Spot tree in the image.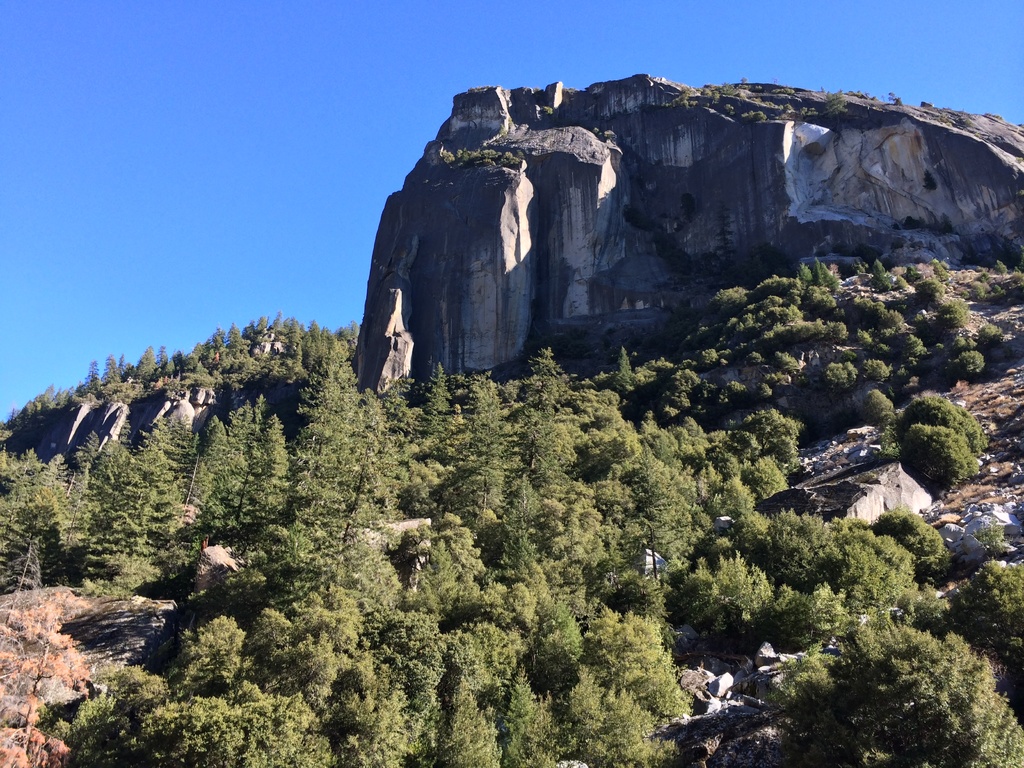
tree found at rect(953, 553, 1023, 659).
